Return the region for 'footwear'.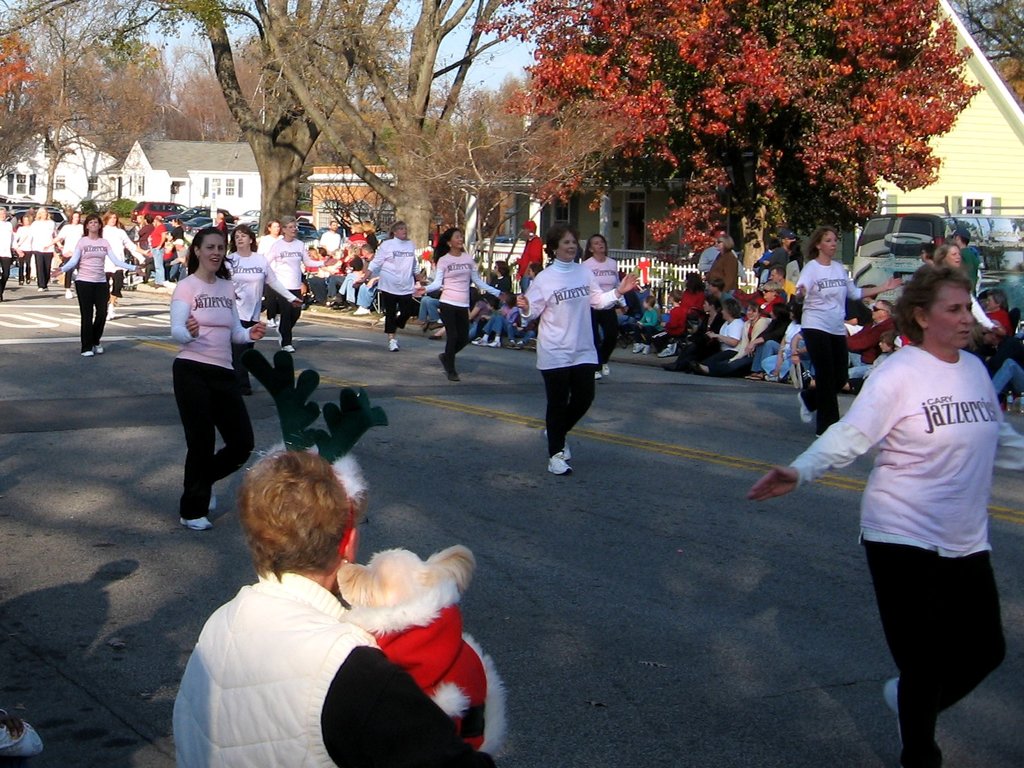
594, 362, 608, 378.
